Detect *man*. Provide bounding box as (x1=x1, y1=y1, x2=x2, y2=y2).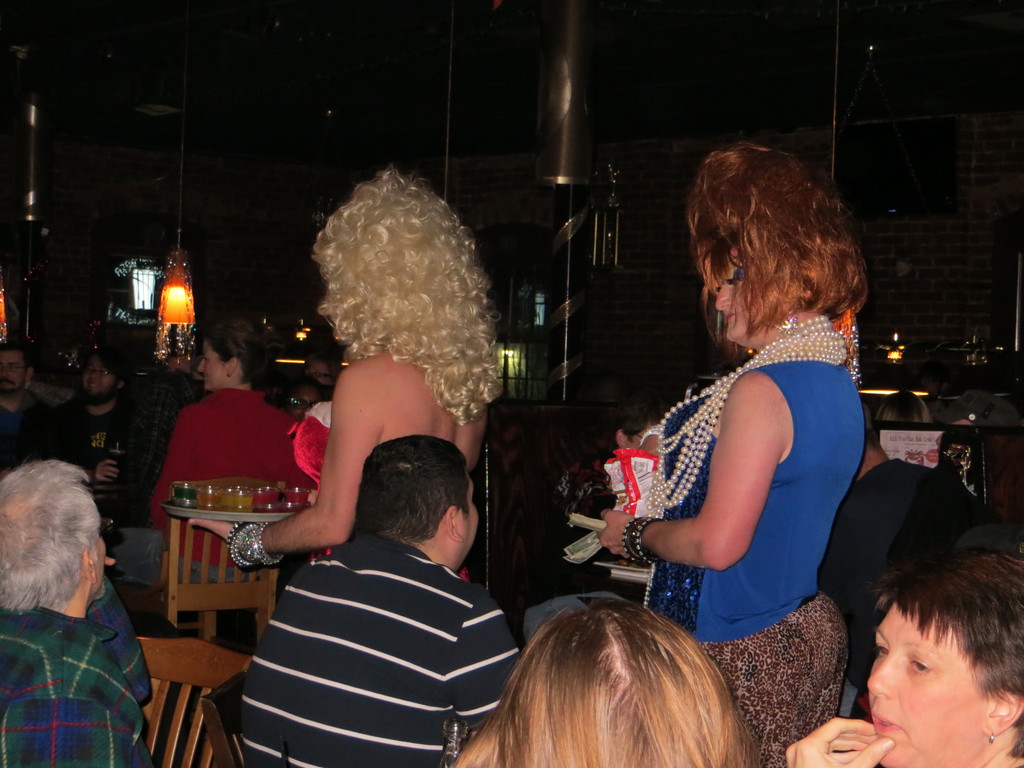
(x1=1, y1=335, x2=59, y2=476).
